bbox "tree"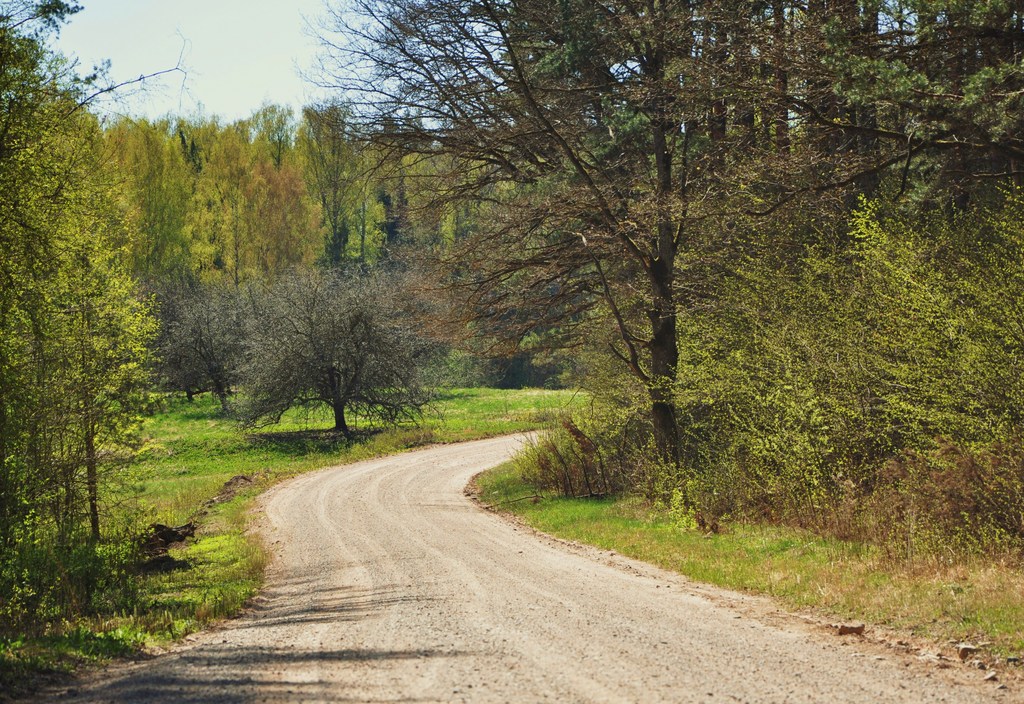
left=659, top=13, right=742, bottom=325
